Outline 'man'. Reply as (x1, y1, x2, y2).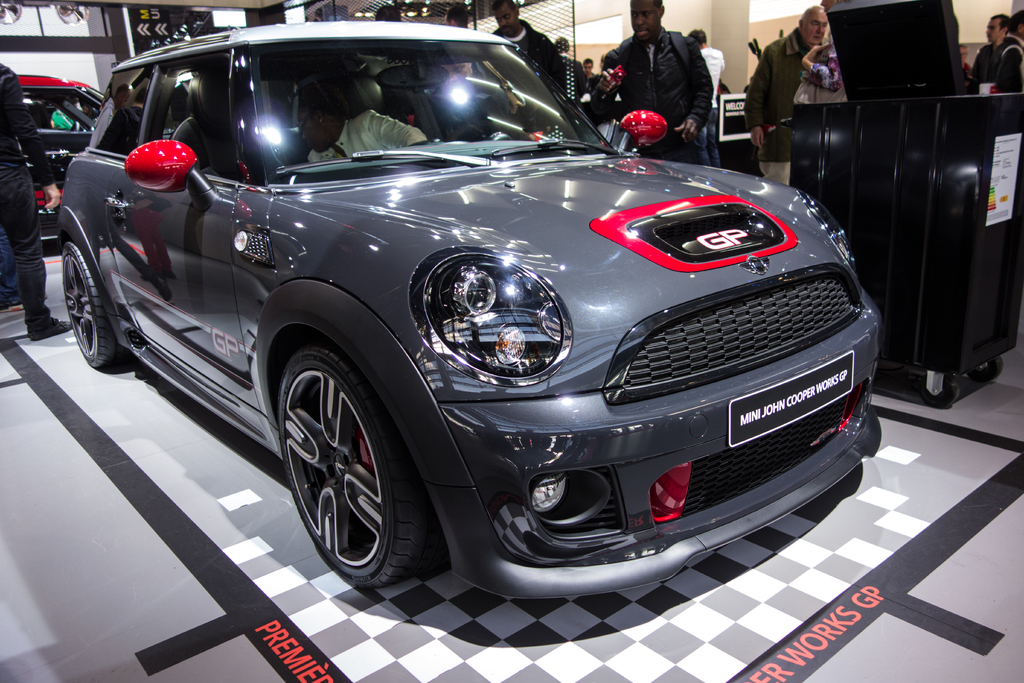
(488, 0, 572, 101).
